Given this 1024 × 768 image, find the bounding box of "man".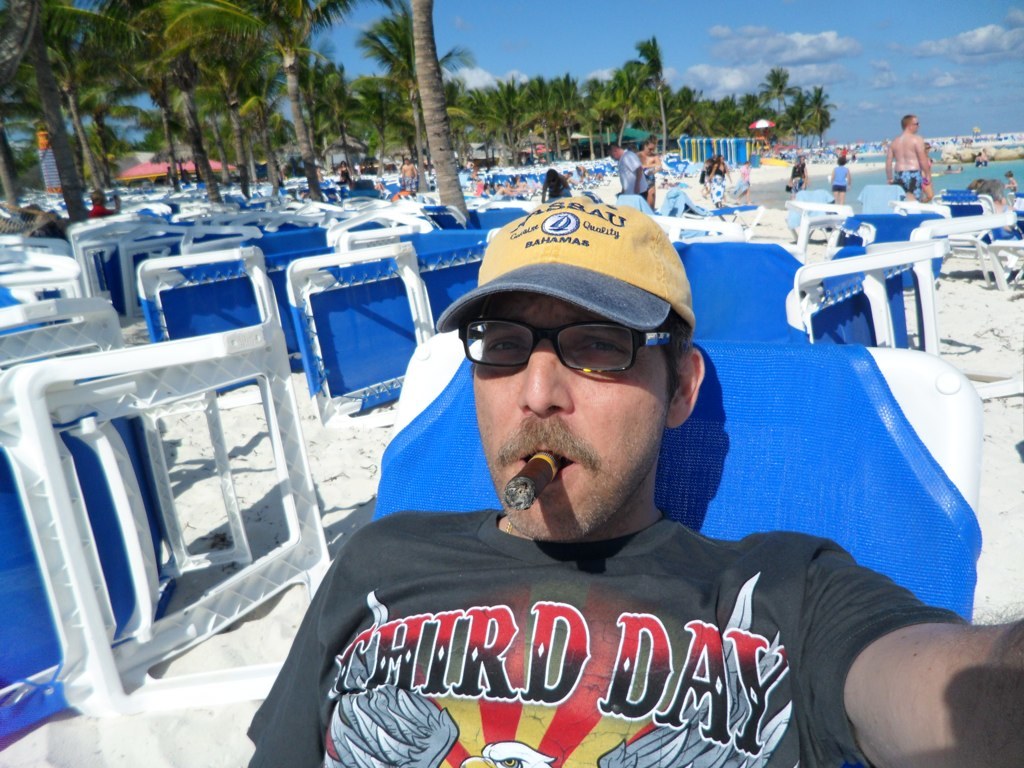
<region>887, 115, 930, 201</region>.
